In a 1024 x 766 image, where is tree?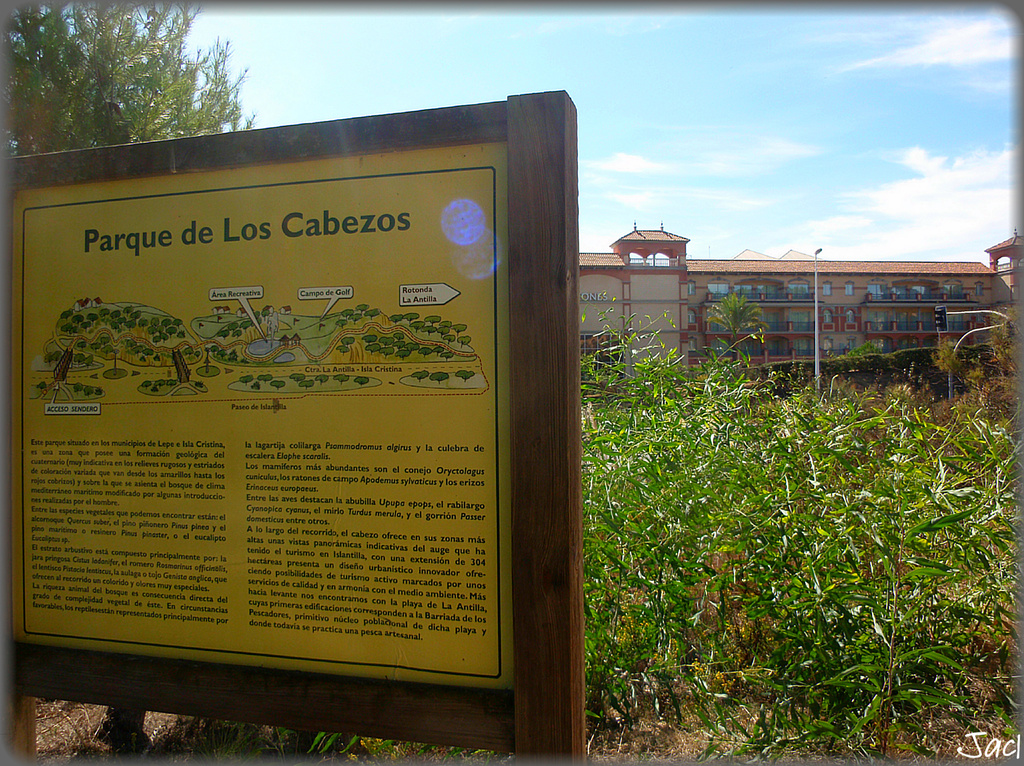
(x1=47, y1=356, x2=49, y2=361).
